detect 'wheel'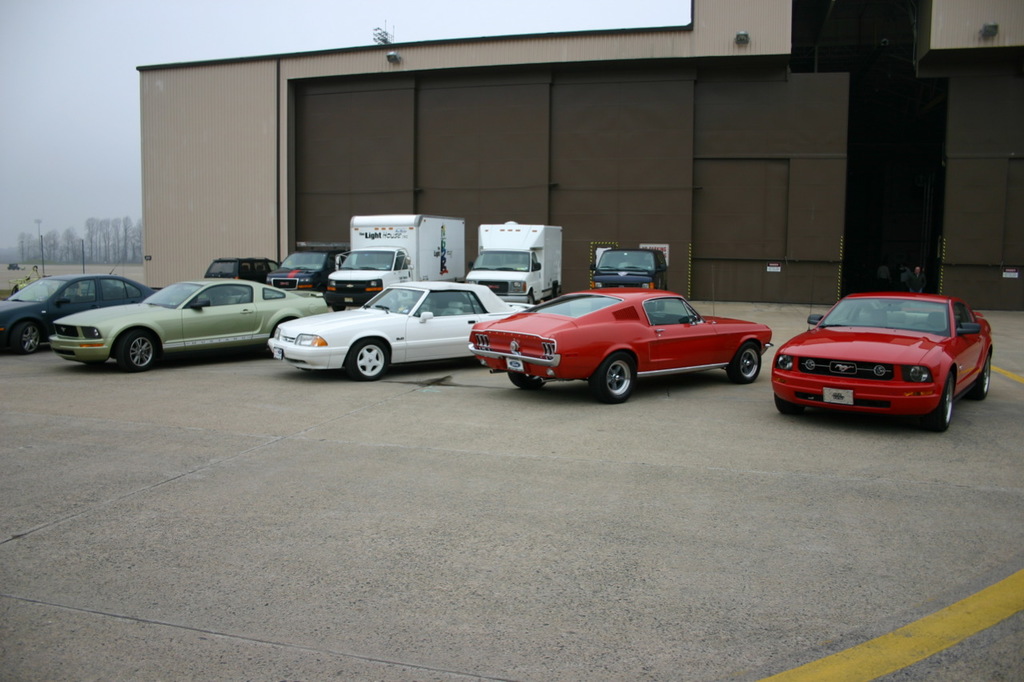
774, 389, 806, 417
